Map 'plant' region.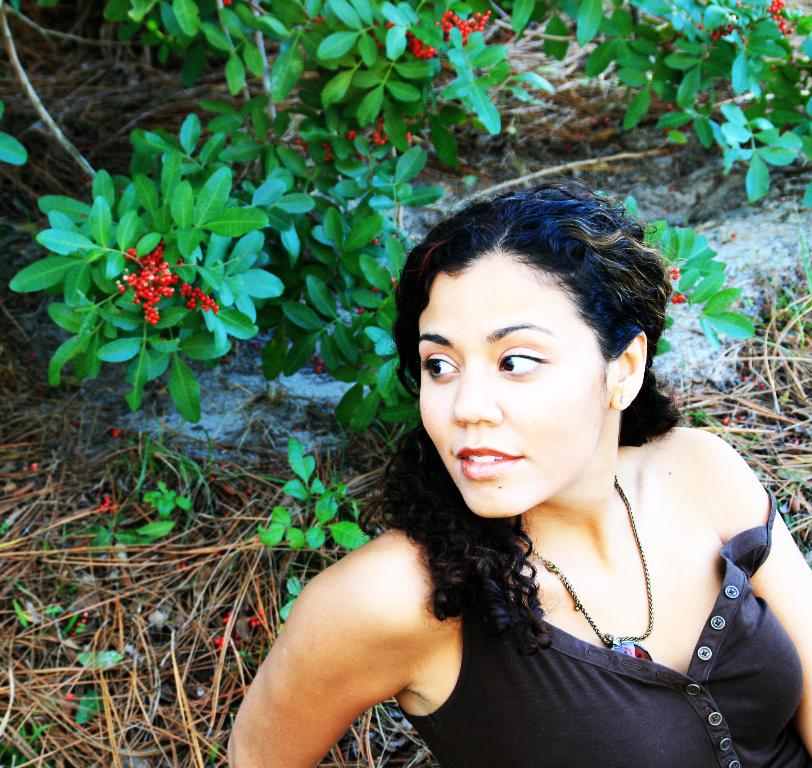
Mapped to left=144, top=483, right=188, bottom=519.
